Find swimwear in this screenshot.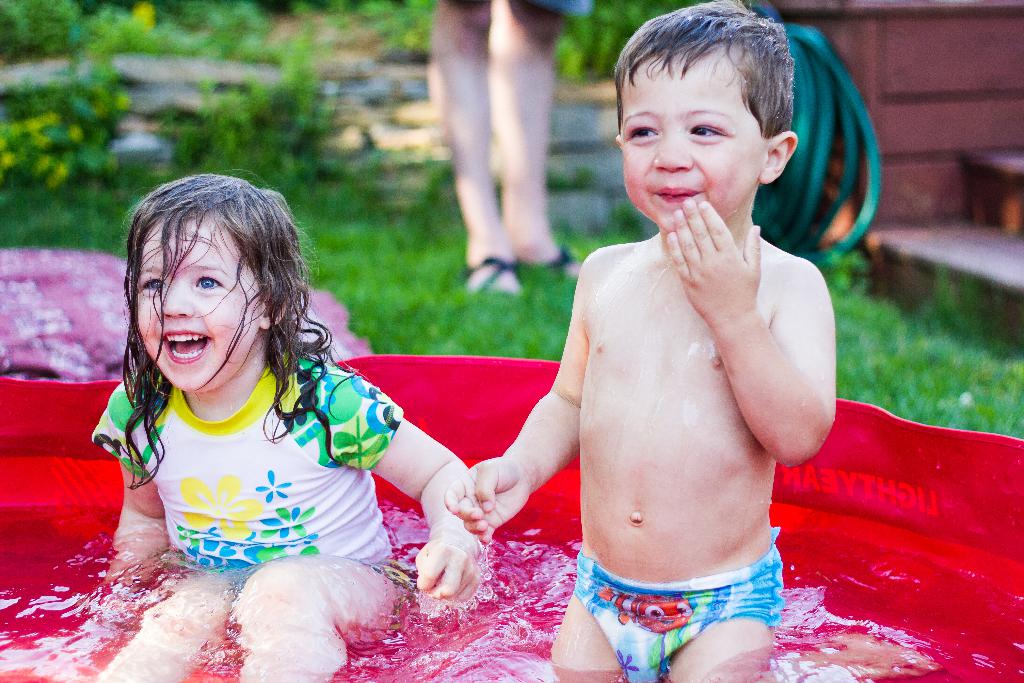
The bounding box for swimwear is left=572, top=527, right=786, bottom=682.
